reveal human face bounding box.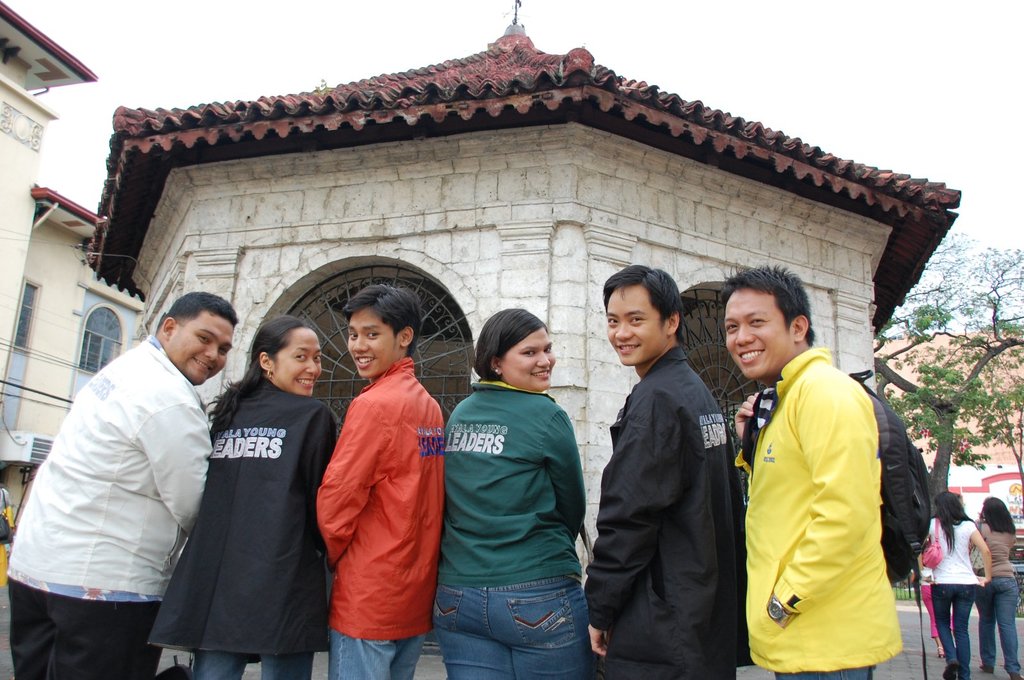
Revealed: locate(725, 289, 788, 379).
